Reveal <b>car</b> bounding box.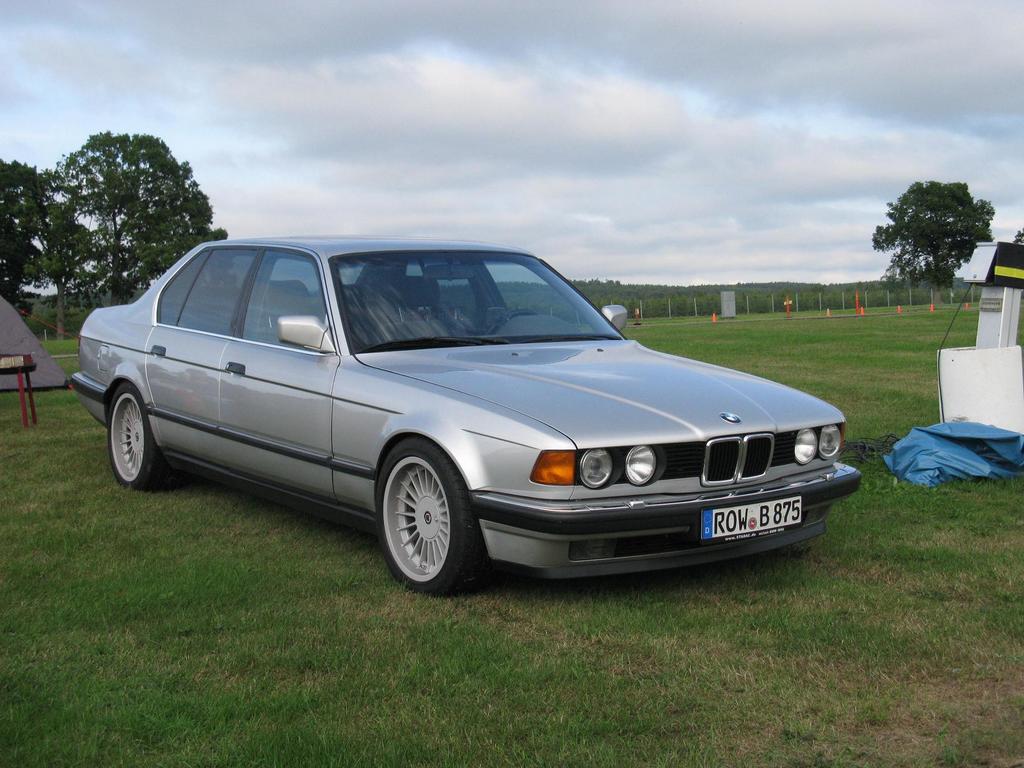
Revealed: pyautogui.locateOnScreen(68, 237, 867, 596).
